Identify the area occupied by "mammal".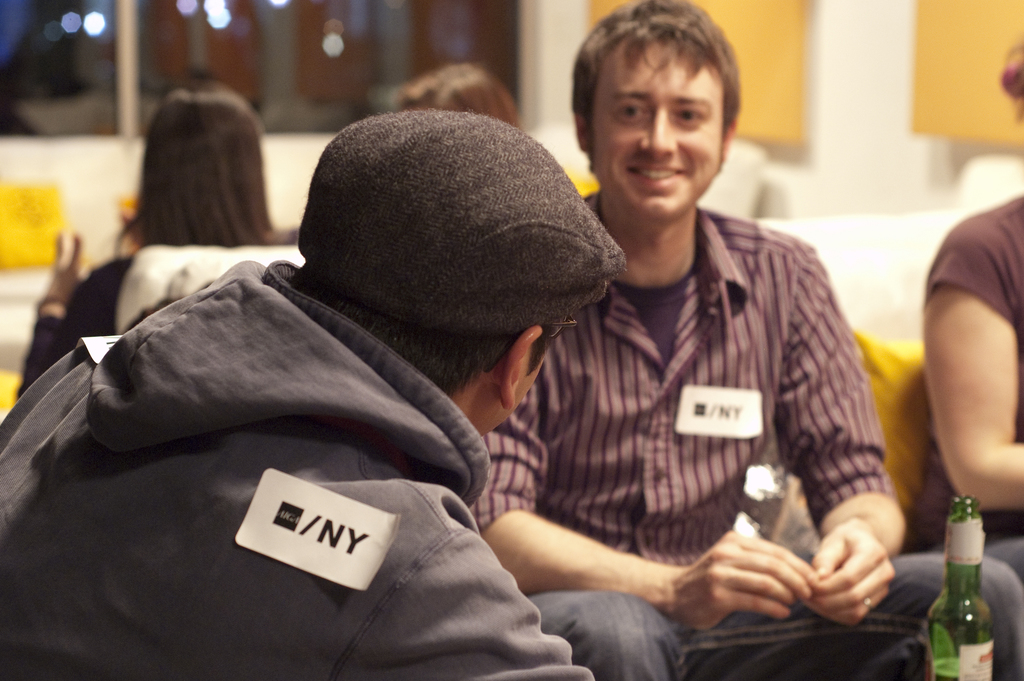
Area: 15,78,294,398.
